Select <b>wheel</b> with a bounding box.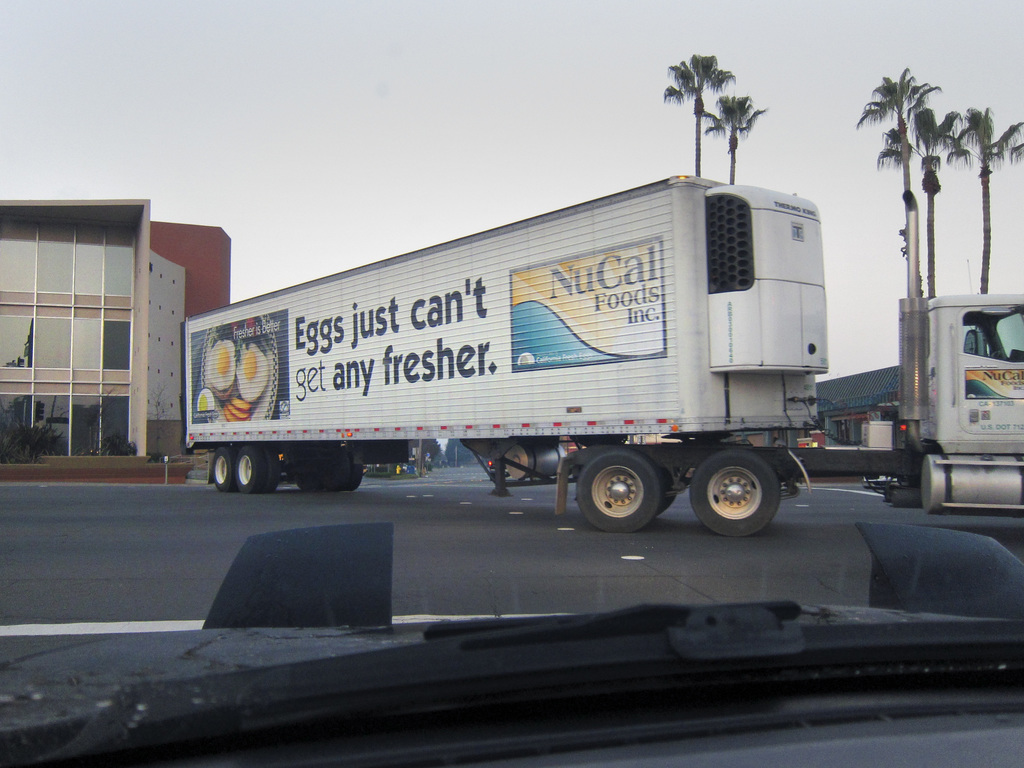
577,450,661,534.
